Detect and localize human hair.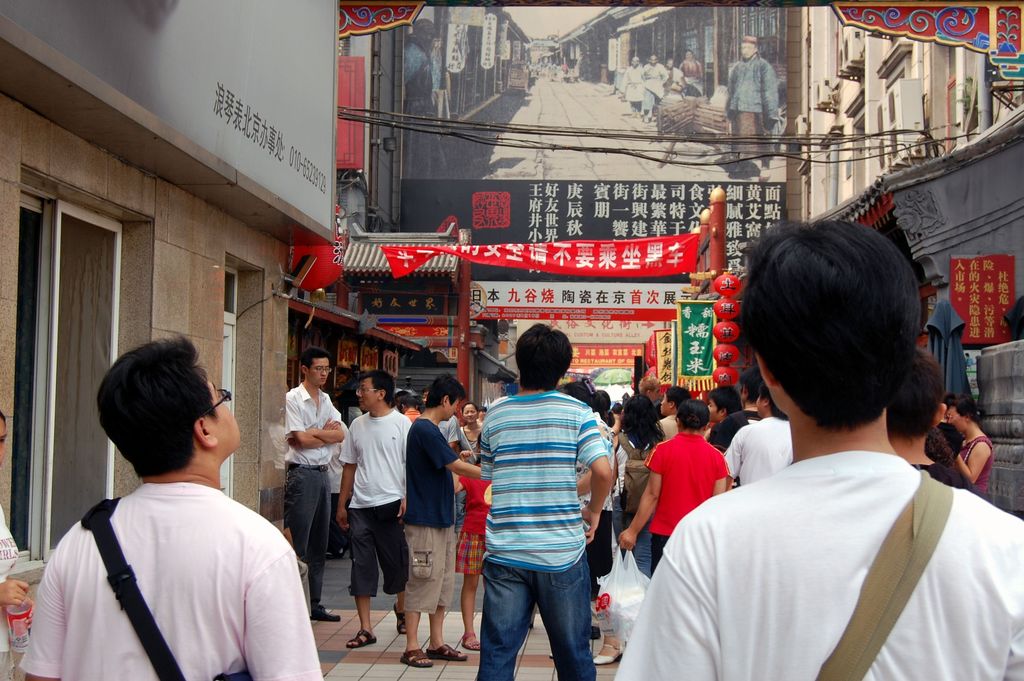
Localized at select_region(0, 406, 8, 432).
